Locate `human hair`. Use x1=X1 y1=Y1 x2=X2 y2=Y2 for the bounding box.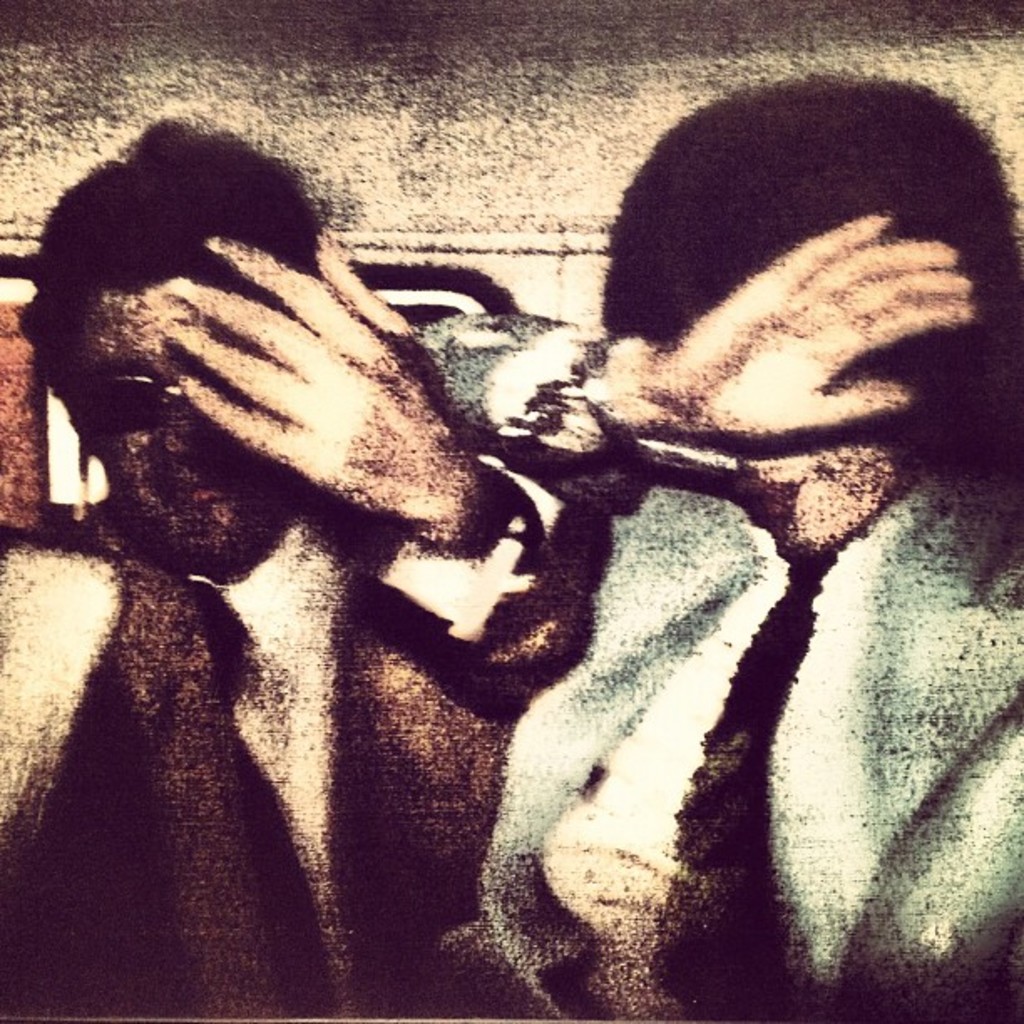
x1=596 y1=64 x2=1022 y2=622.
